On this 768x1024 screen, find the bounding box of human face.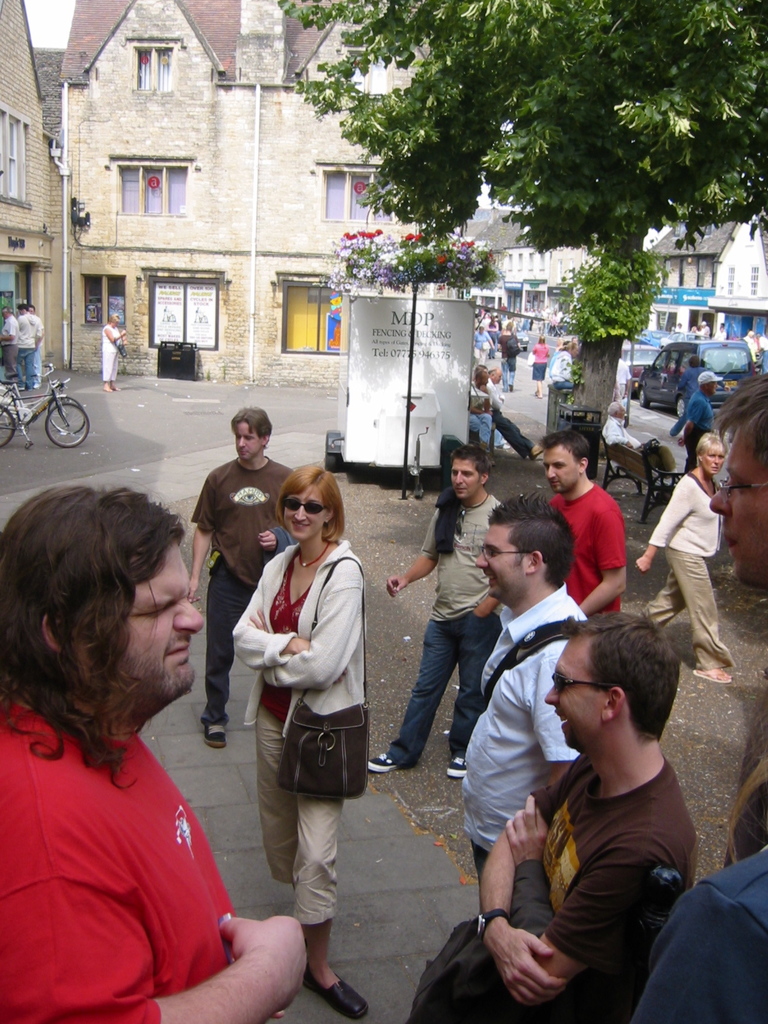
Bounding box: l=543, t=445, r=578, b=489.
